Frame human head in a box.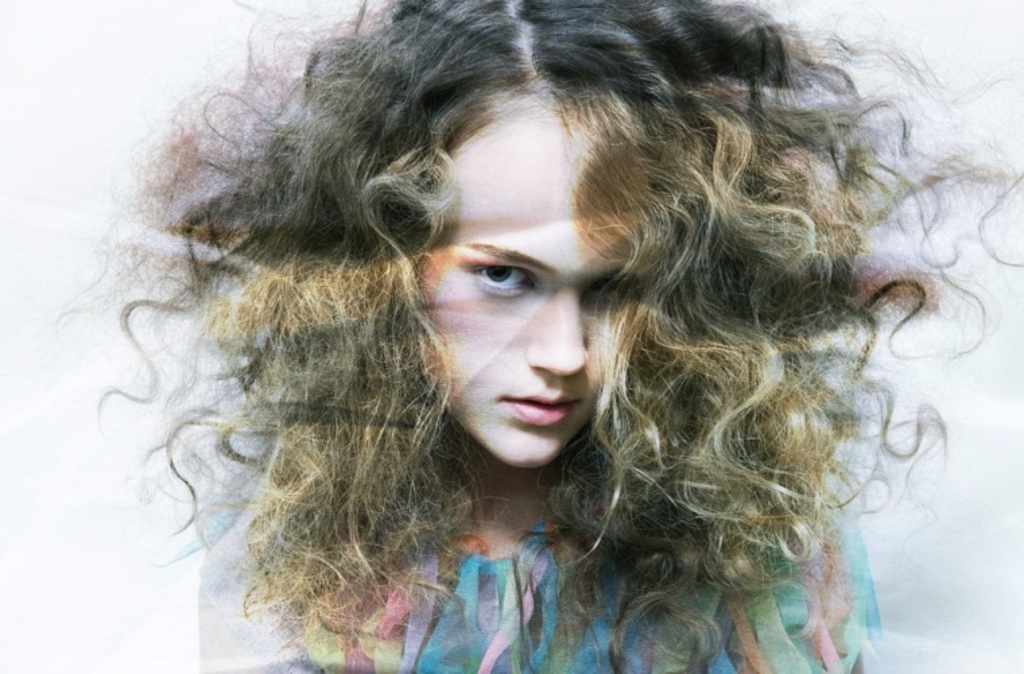
x1=96 y1=0 x2=1023 y2=671.
